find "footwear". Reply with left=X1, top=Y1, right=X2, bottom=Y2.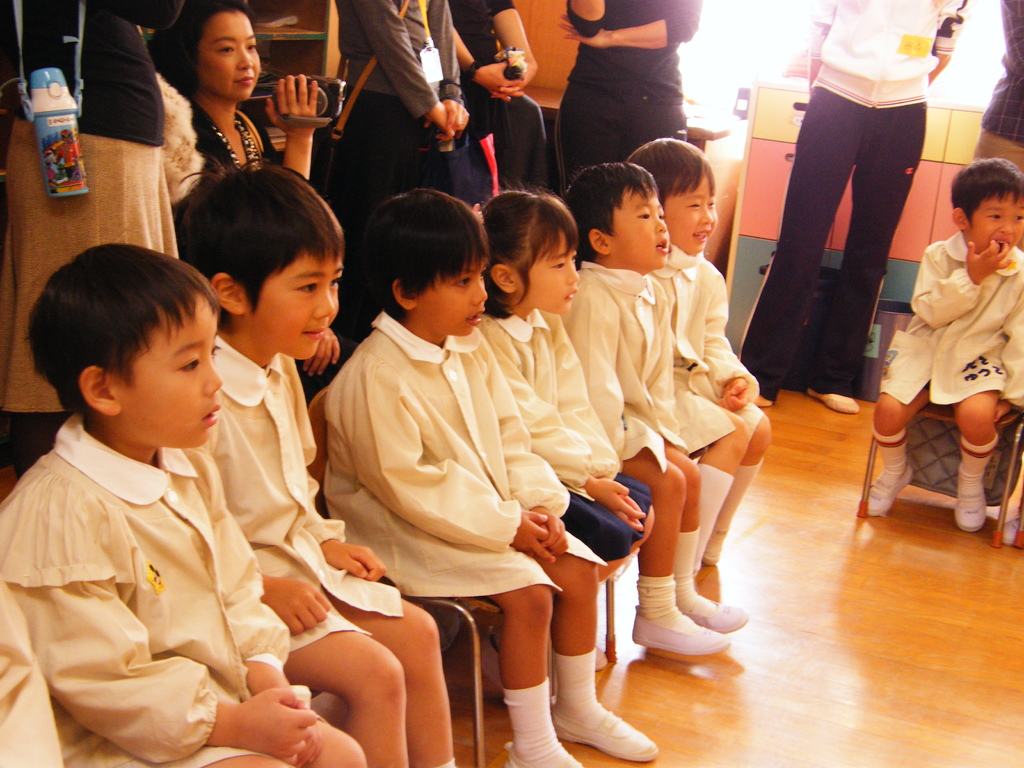
left=1001, top=518, right=1020, bottom=546.
